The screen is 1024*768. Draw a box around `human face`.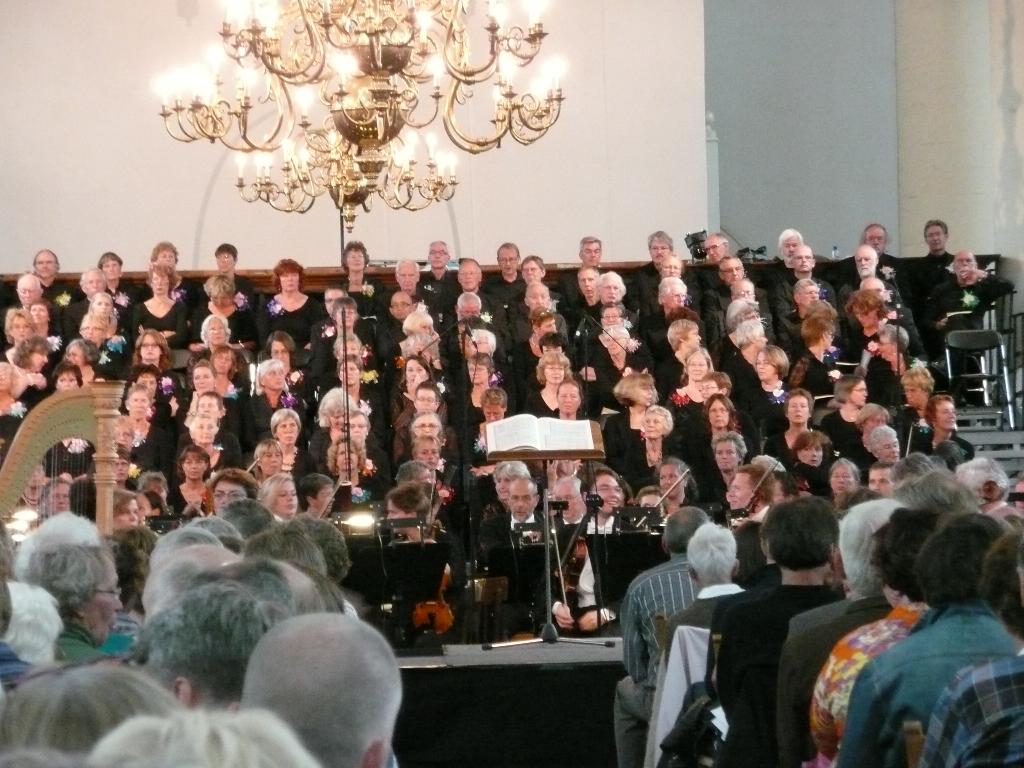
x1=662, y1=280, x2=688, y2=311.
